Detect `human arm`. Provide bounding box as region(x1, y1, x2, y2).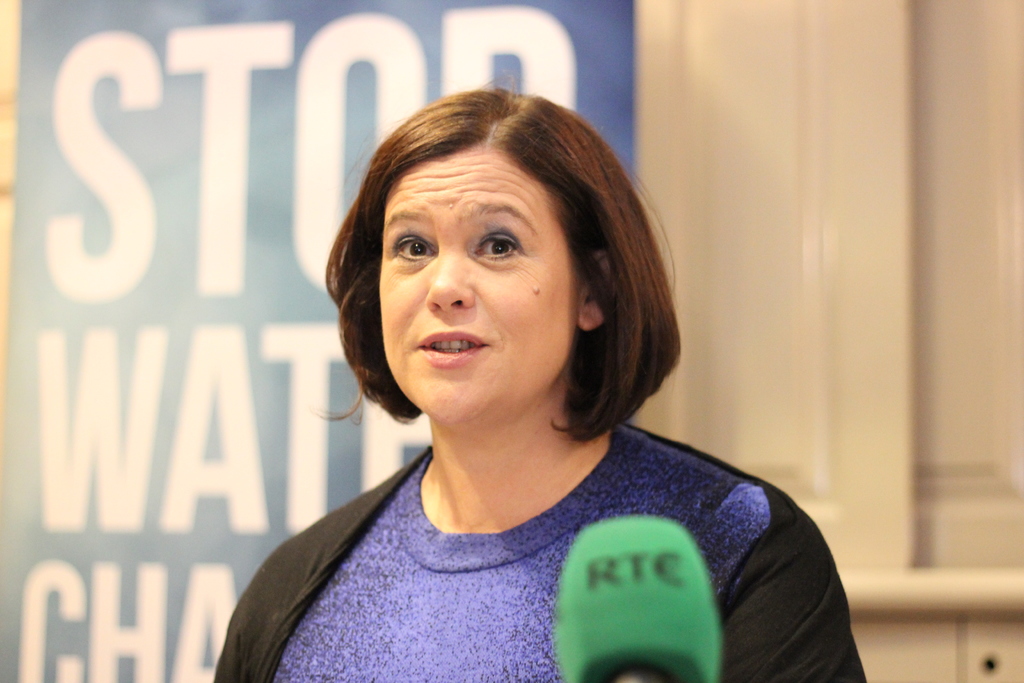
region(714, 481, 852, 669).
